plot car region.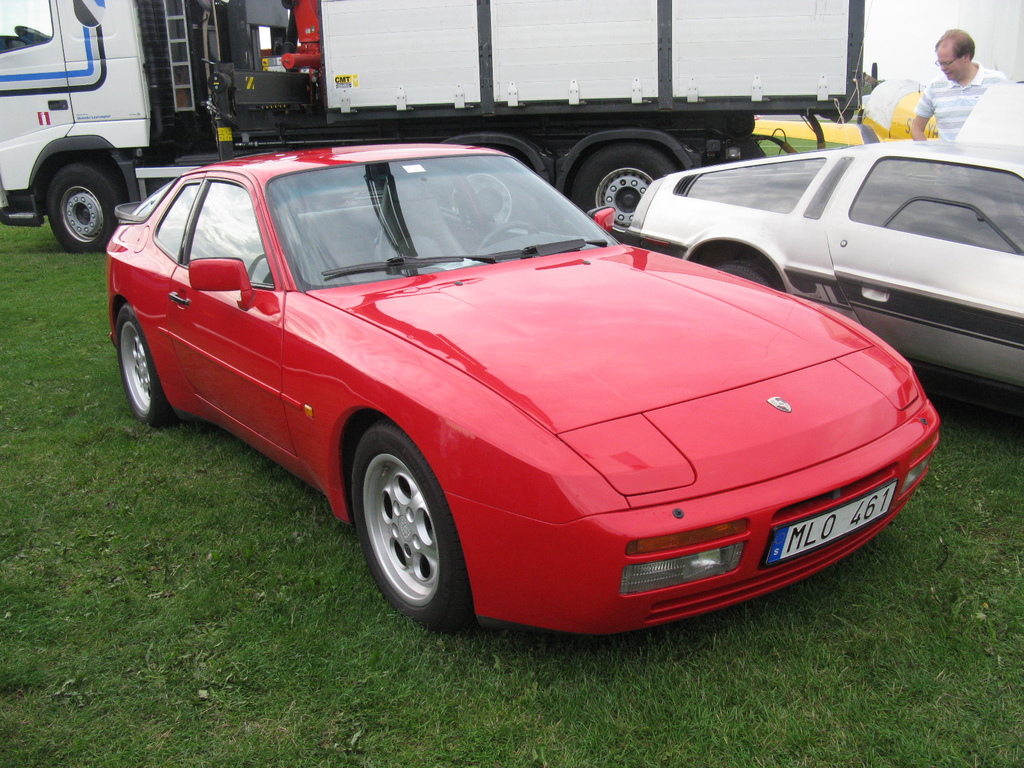
Plotted at box(628, 145, 1023, 384).
